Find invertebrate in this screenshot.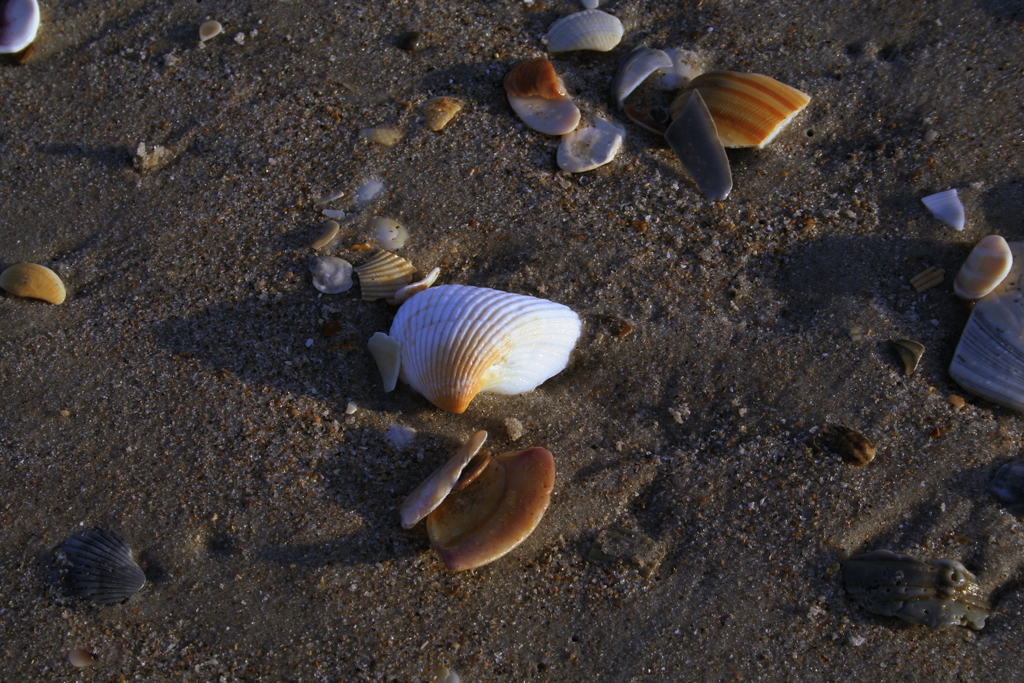
The bounding box for invertebrate is (left=397, top=425, right=556, bottom=573).
